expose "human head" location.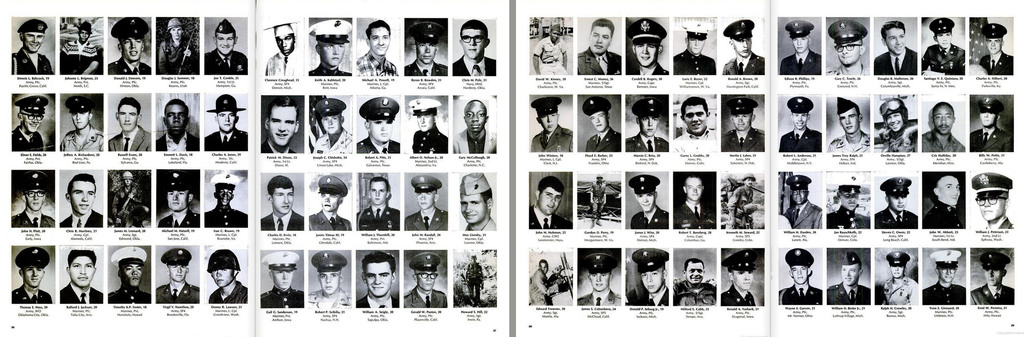
Exposed at left=406, top=250, right=441, bottom=292.
